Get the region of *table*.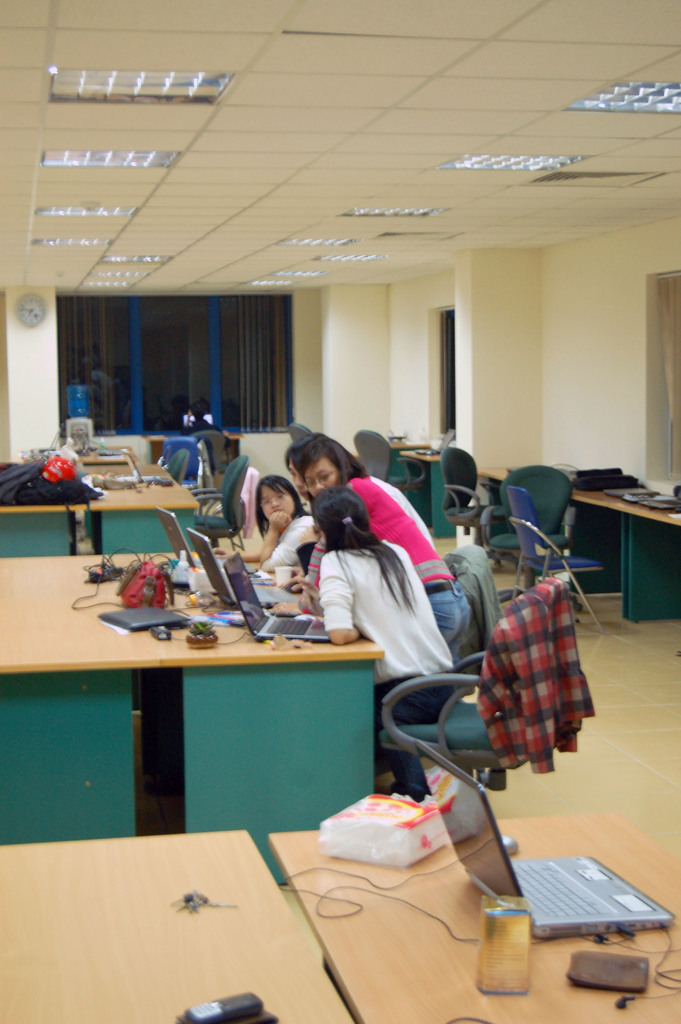
(0,826,357,1023).
